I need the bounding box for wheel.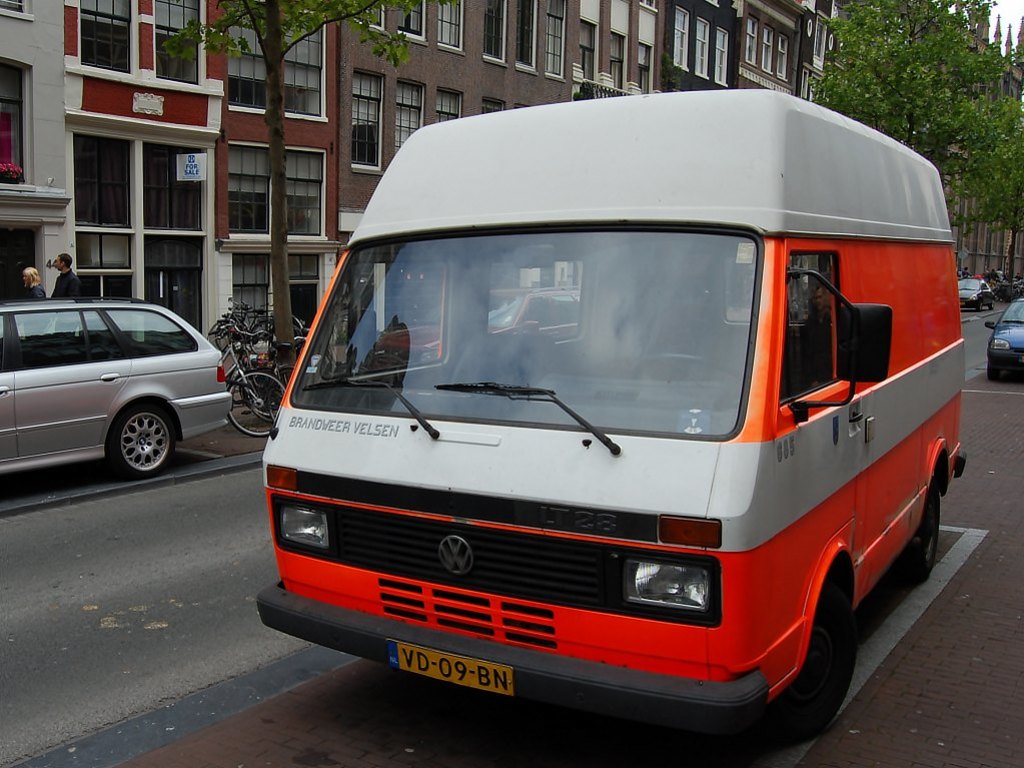
Here it is: Rect(984, 353, 994, 386).
